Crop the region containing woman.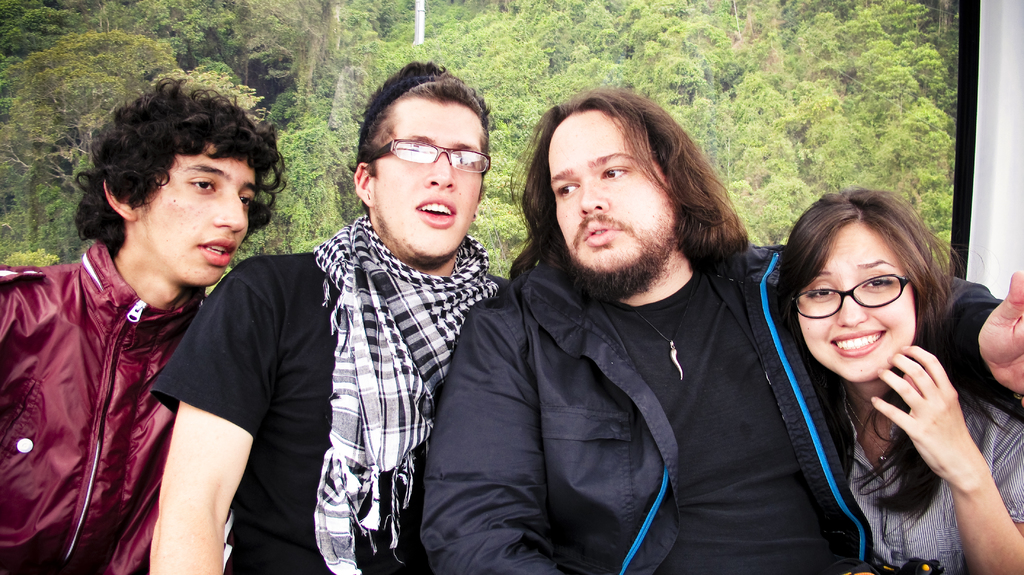
Crop region: <bbox>774, 190, 1023, 573</bbox>.
